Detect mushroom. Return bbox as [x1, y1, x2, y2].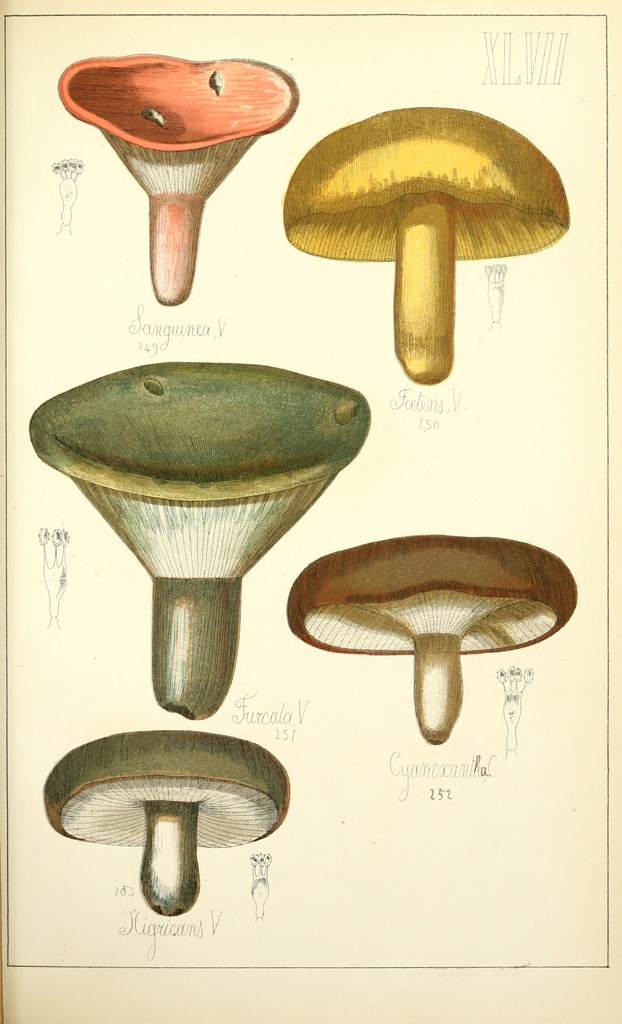
[278, 93, 575, 399].
